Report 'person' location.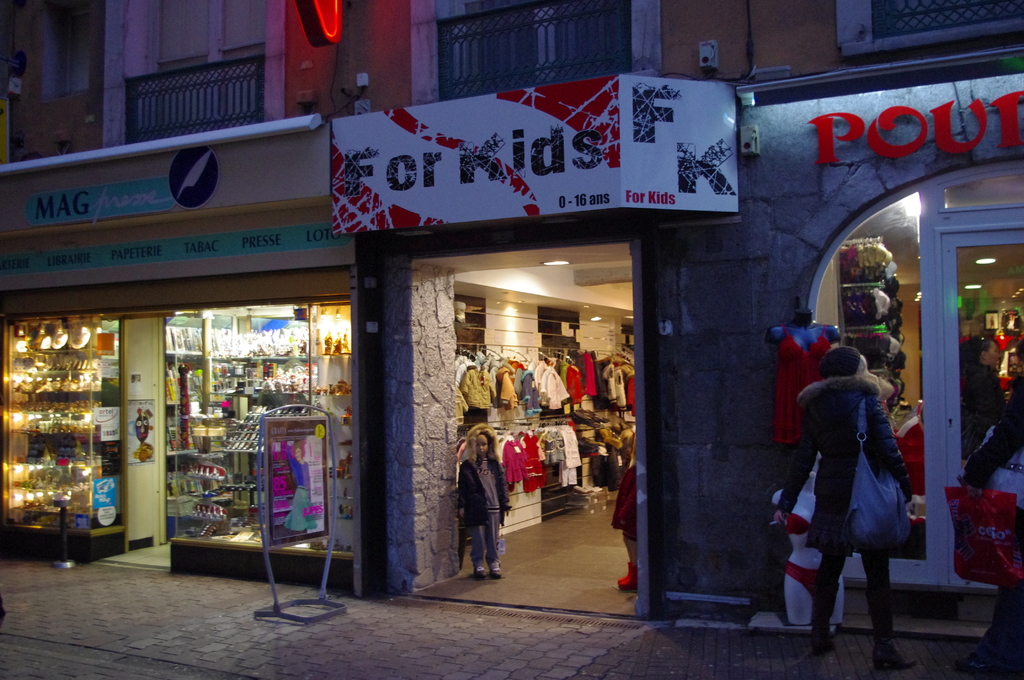
Report: crop(775, 346, 922, 673).
